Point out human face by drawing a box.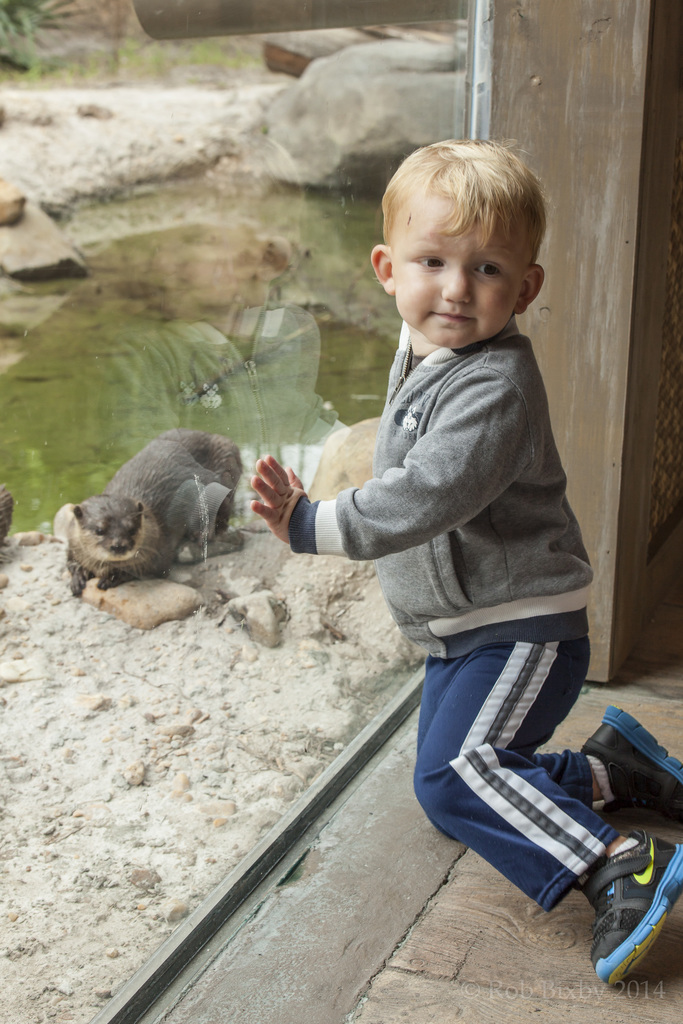
x1=388 y1=200 x2=527 y2=350.
